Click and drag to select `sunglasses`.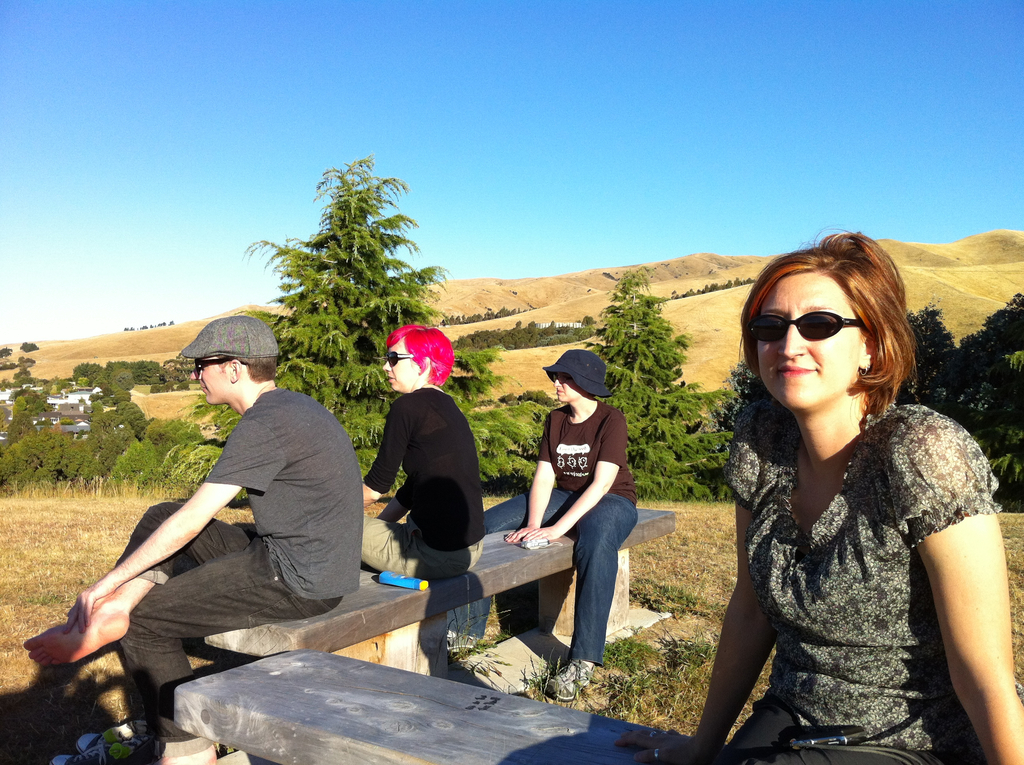
Selection: box(189, 356, 237, 371).
